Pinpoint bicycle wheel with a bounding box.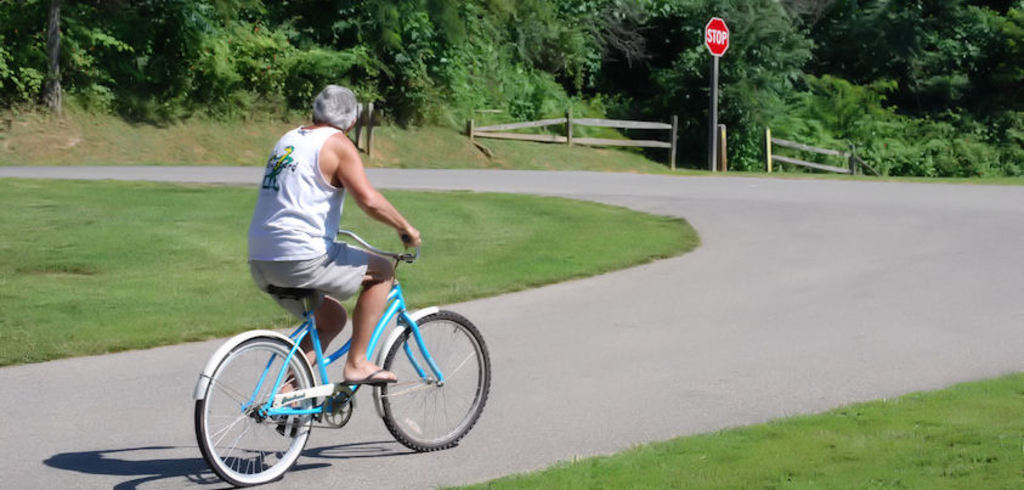
BBox(379, 306, 496, 451).
